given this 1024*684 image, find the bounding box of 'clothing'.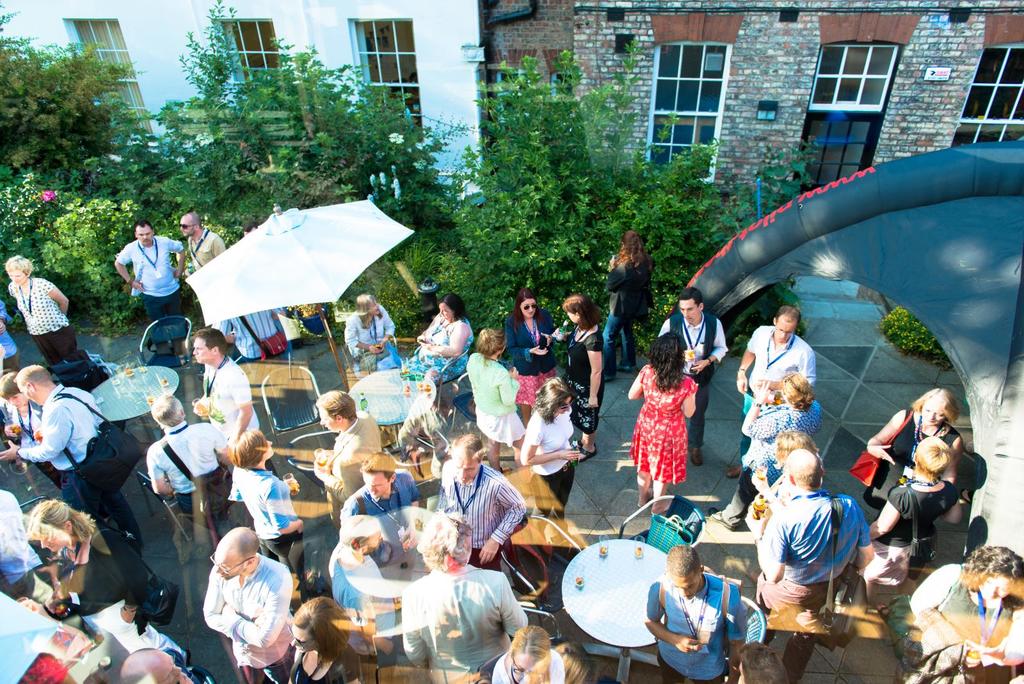
350,484,422,557.
